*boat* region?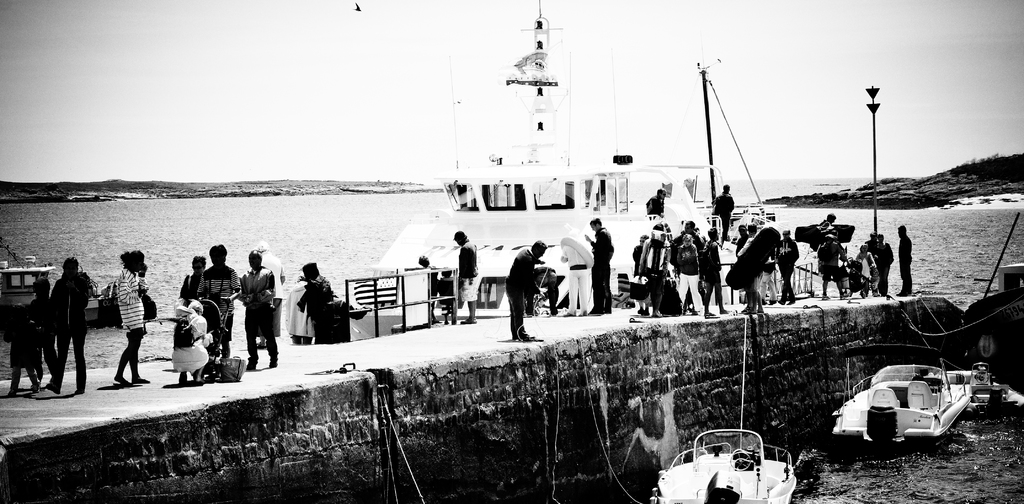
box=[0, 250, 156, 328]
